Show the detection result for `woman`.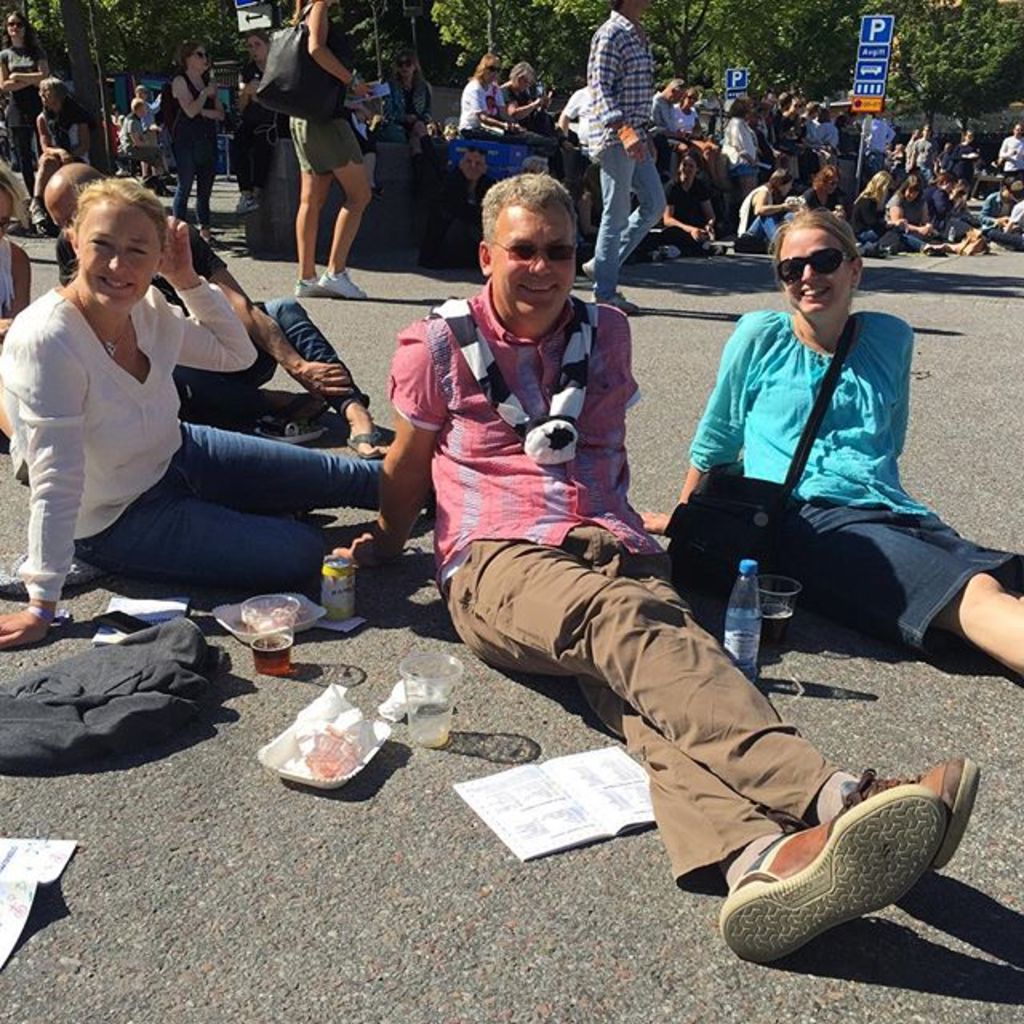
[x1=682, y1=86, x2=728, y2=189].
